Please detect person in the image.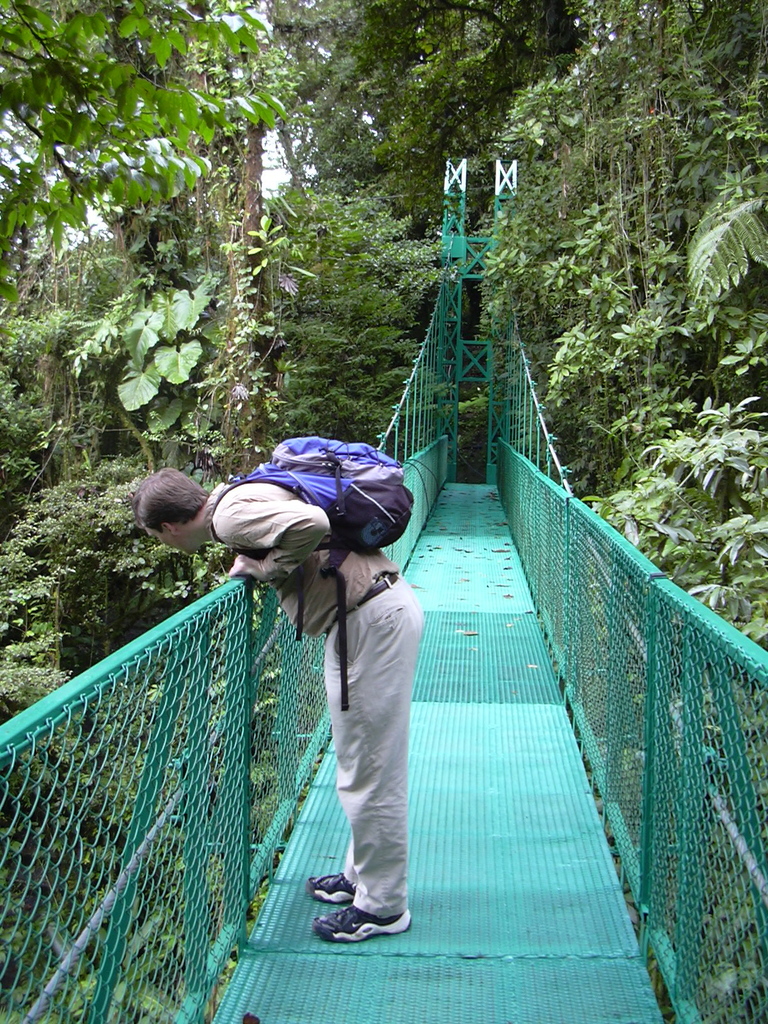
l=136, t=467, r=431, b=949.
